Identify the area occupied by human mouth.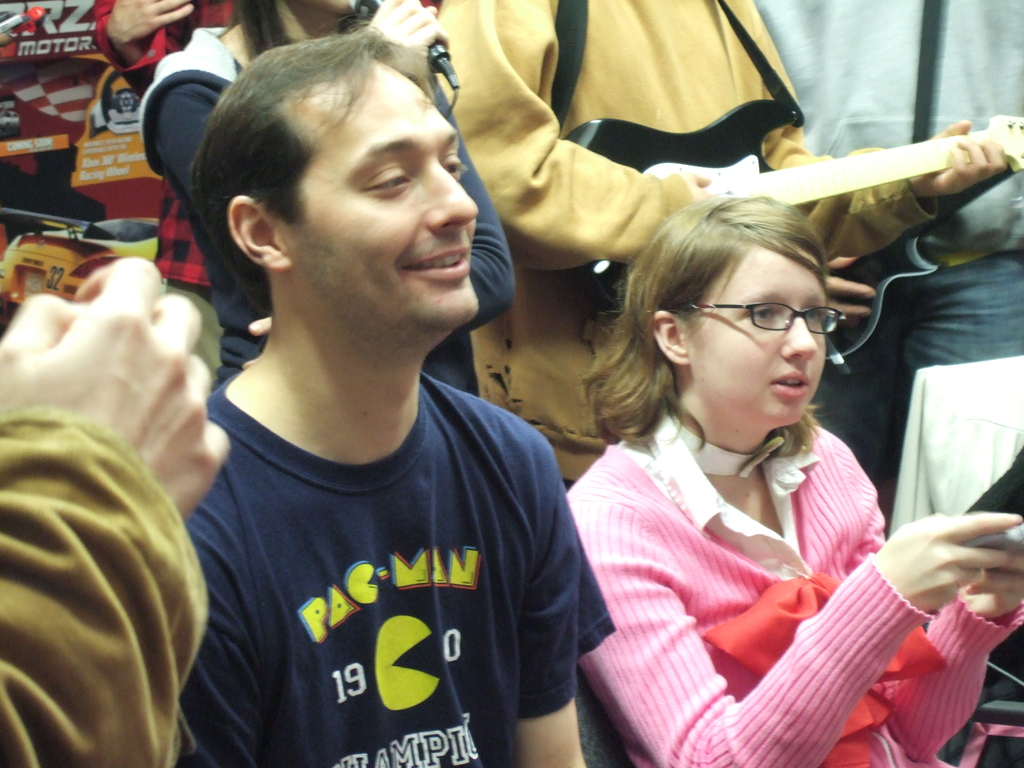
Area: 763,365,813,403.
